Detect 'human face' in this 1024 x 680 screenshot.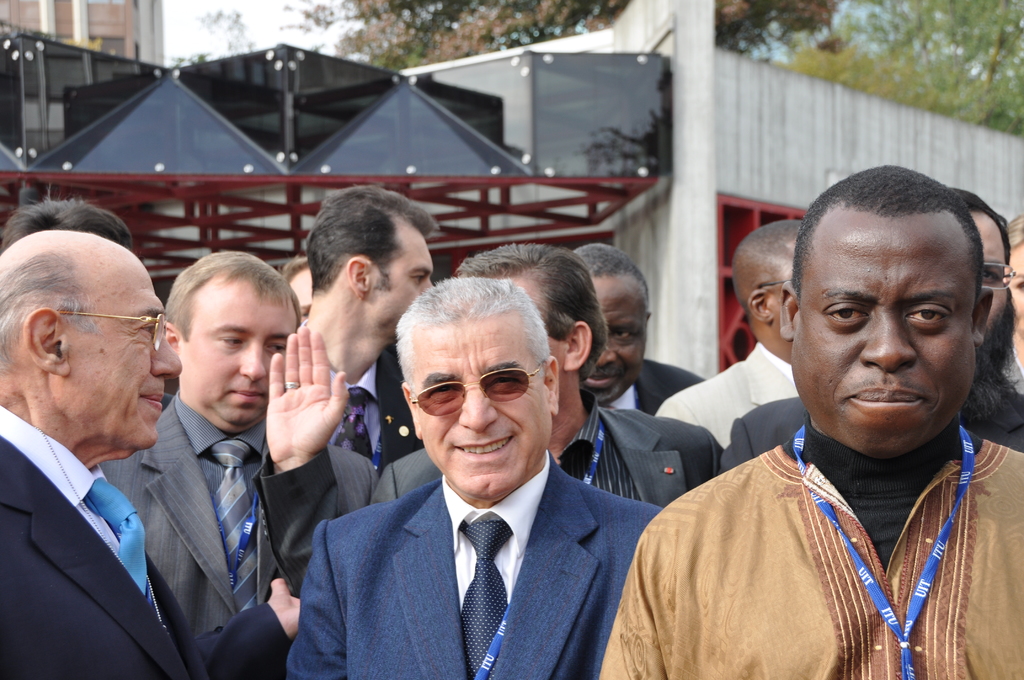
Detection: crop(792, 210, 974, 457).
